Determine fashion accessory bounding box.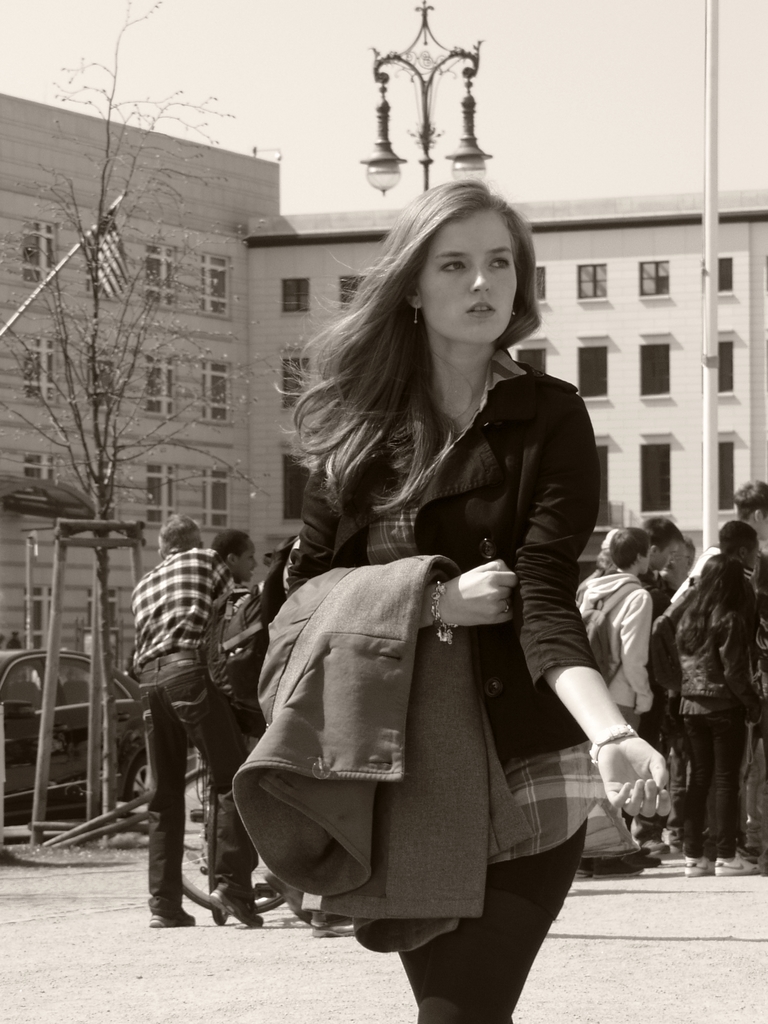
Determined: crop(412, 300, 419, 321).
